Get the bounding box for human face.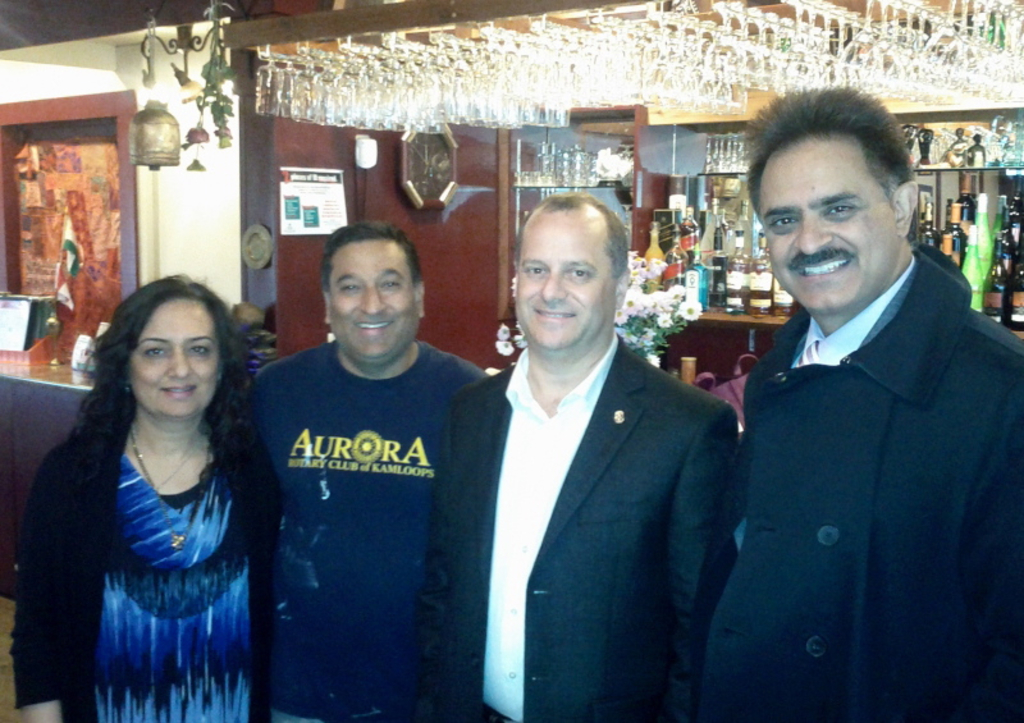
<box>328,239,417,360</box>.
